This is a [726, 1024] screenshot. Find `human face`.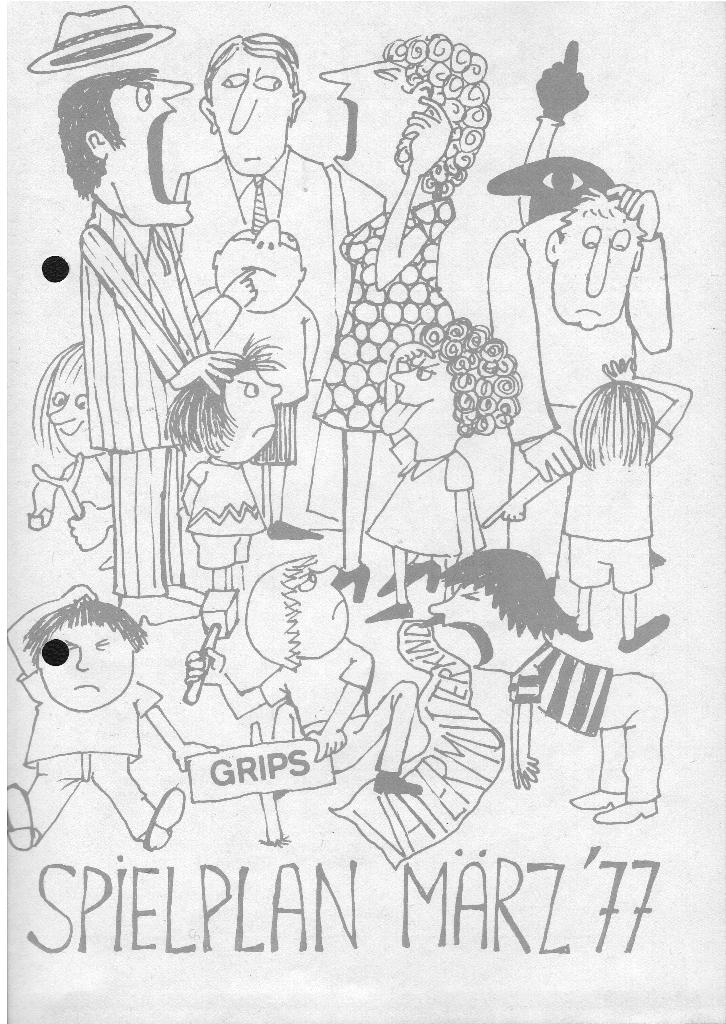
Bounding box: <bbox>417, 586, 519, 666</bbox>.
